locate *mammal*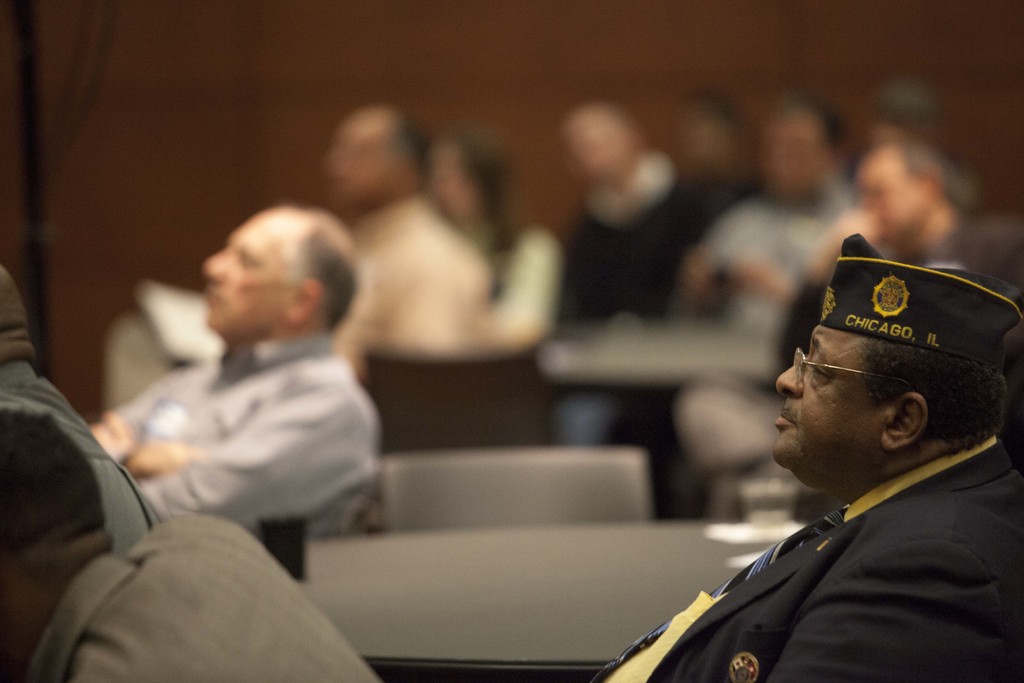
x1=671 y1=129 x2=1023 y2=511
